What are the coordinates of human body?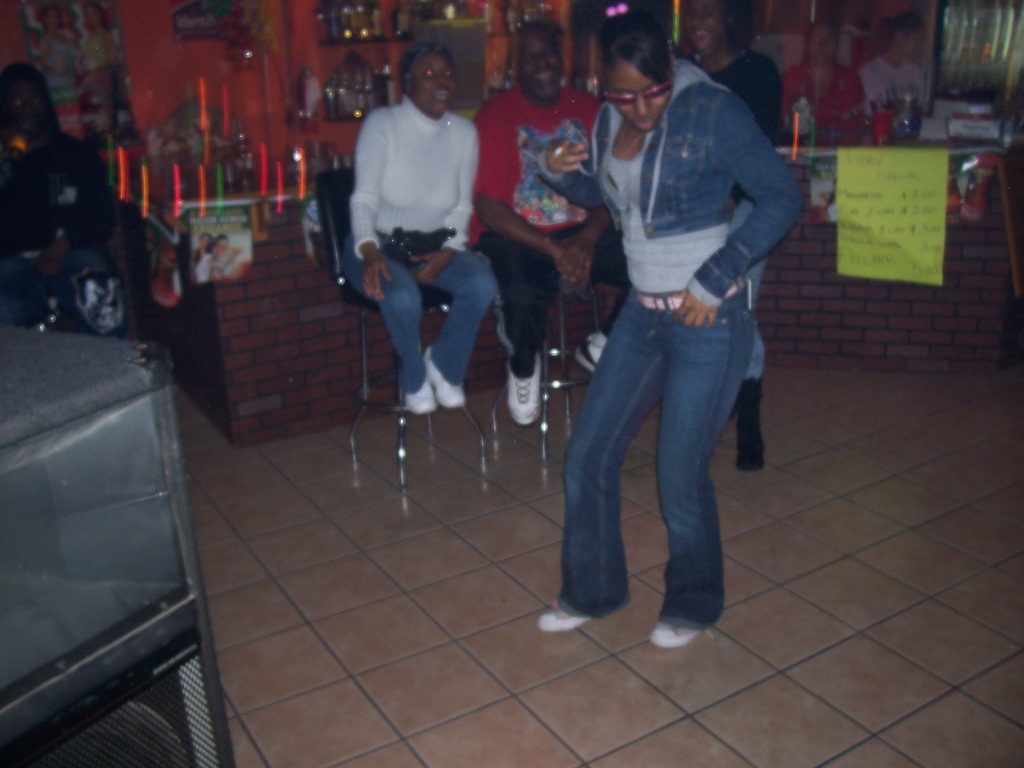
detection(466, 85, 631, 426).
